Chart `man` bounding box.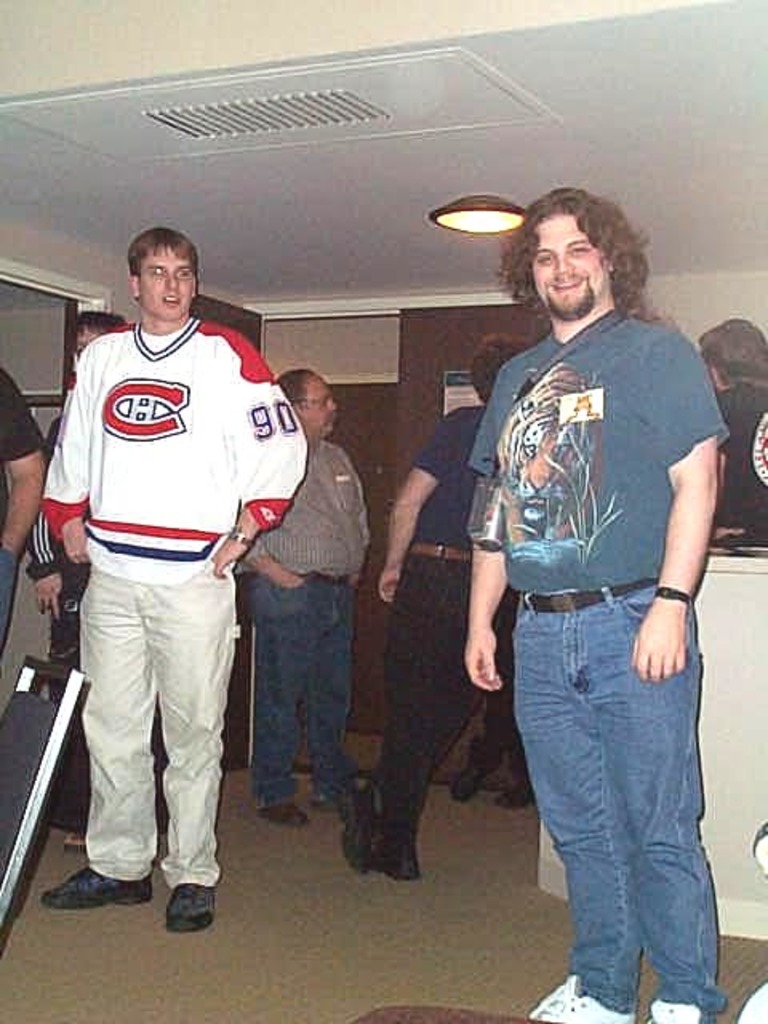
Charted: x1=699, y1=312, x2=766, y2=549.
